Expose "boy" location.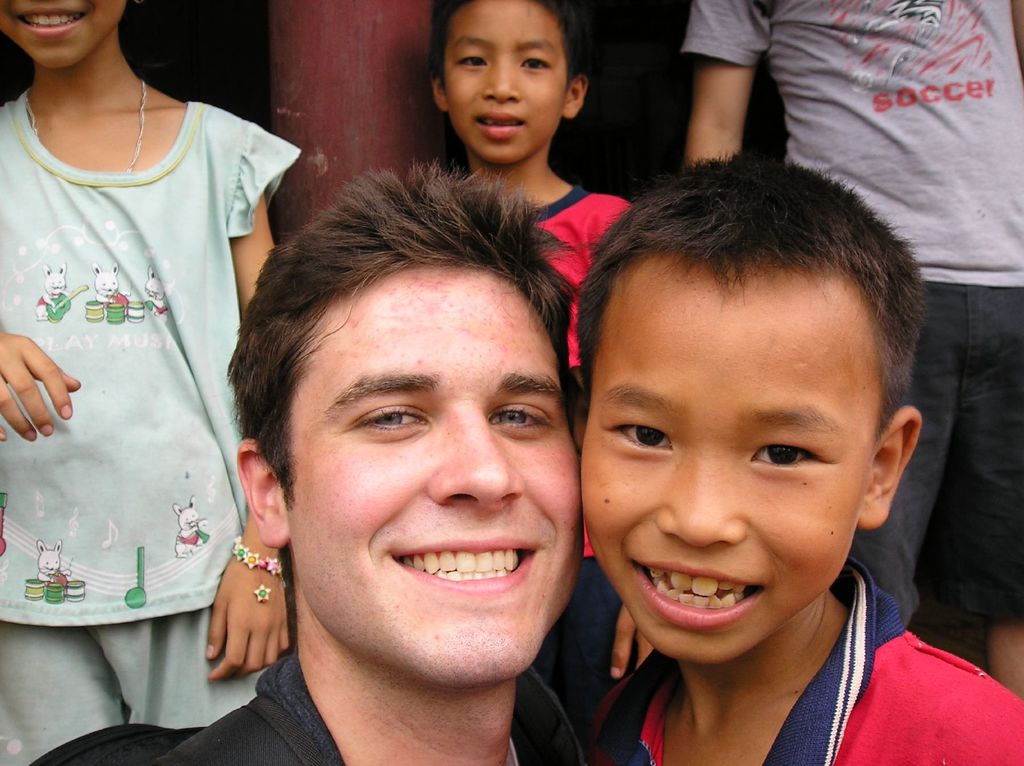
Exposed at box=[512, 125, 973, 765].
